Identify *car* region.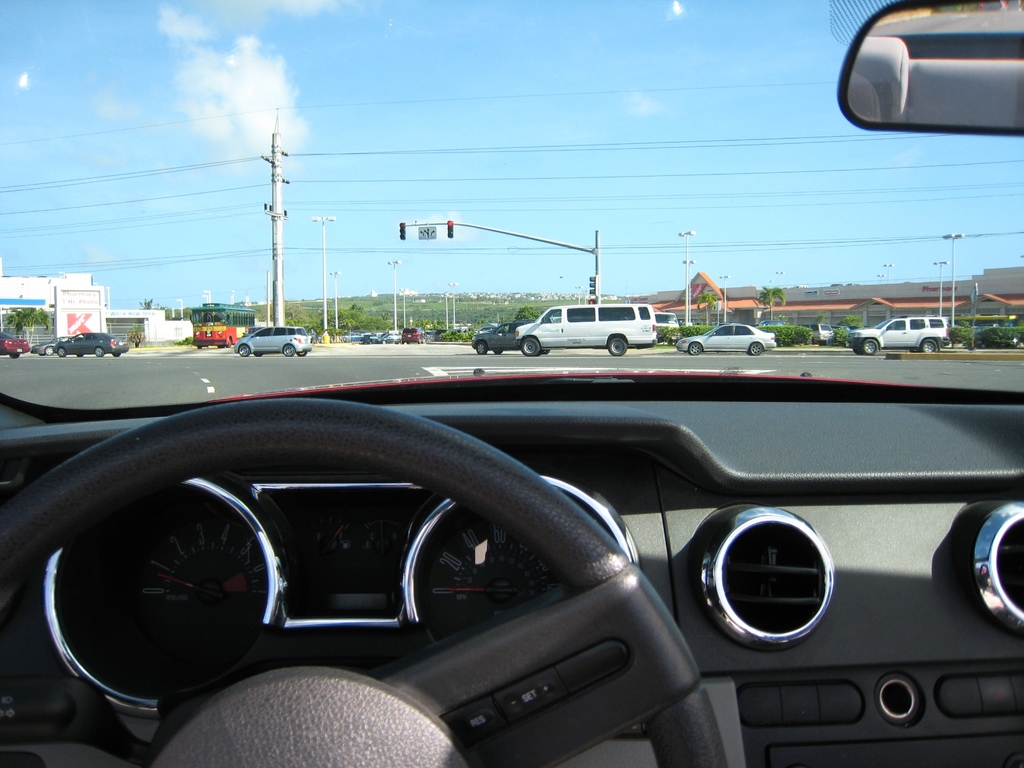
Region: region(4, 337, 30, 357).
